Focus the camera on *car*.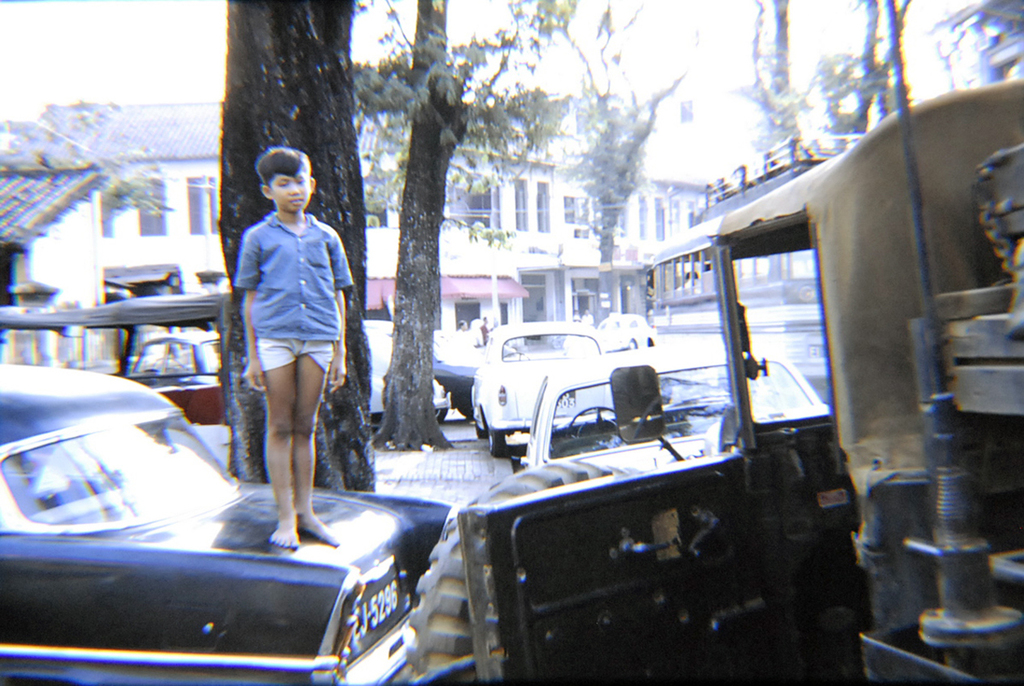
Focus region: {"x1": 521, "y1": 345, "x2": 829, "y2": 475}.
